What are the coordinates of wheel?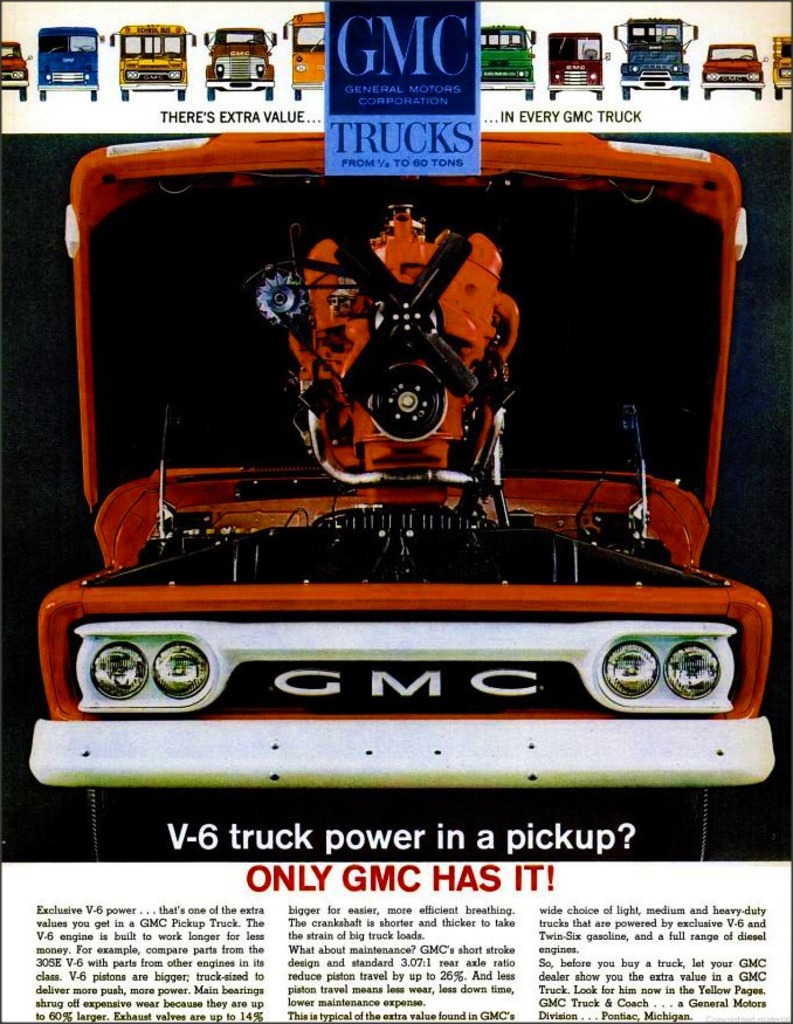
<bbox>14, 87, 28, 103</bbox>.
